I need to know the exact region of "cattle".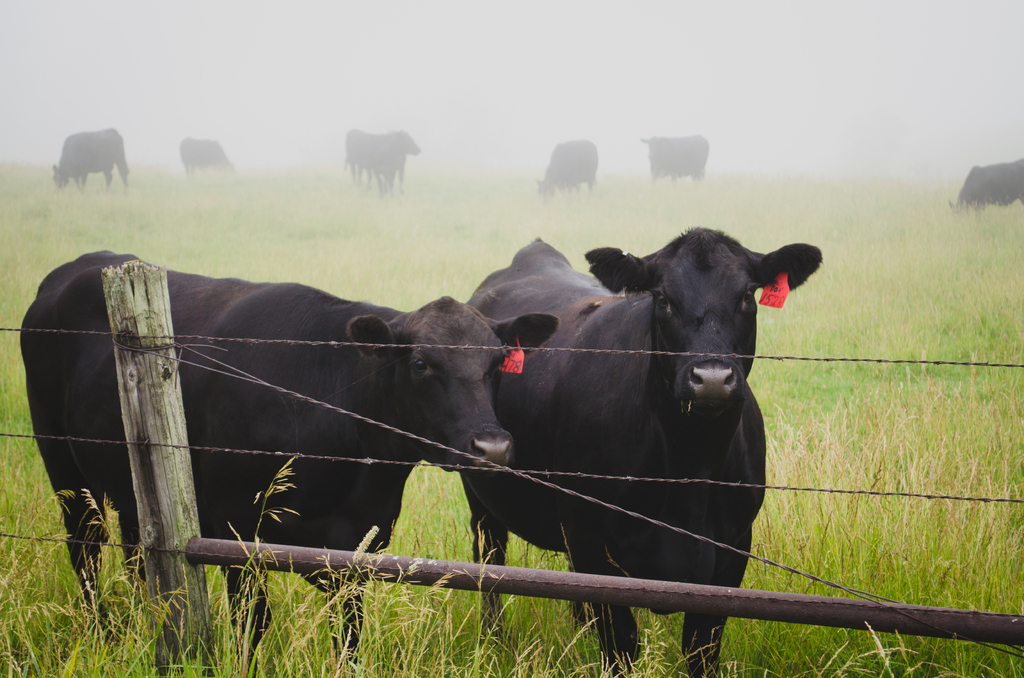
Region: pyautogui.locateOnScreen(19, 267, 552, 619).
